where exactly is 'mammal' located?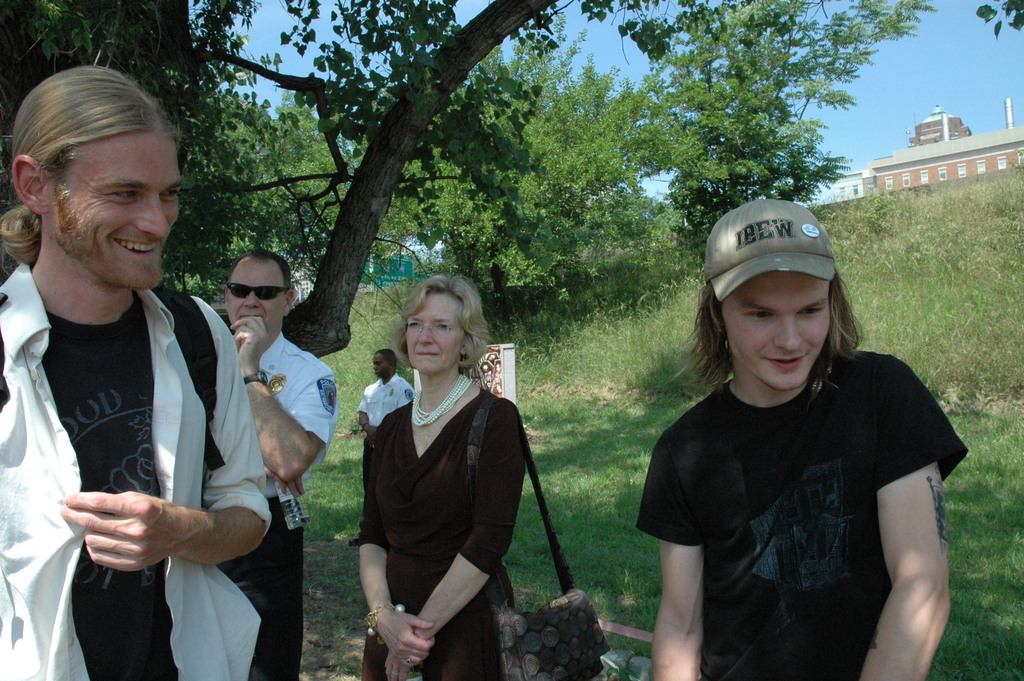
Its bounding box is [335, 270, 518, 677].
